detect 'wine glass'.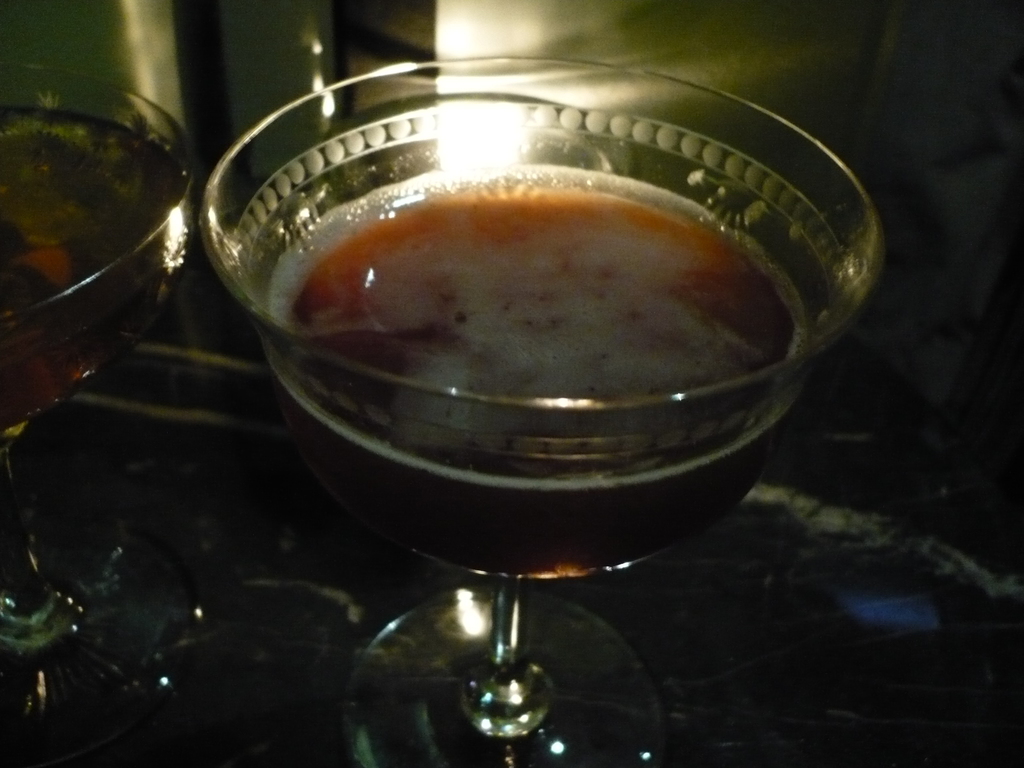
Detected at <box>198,53,893,767</box>.
